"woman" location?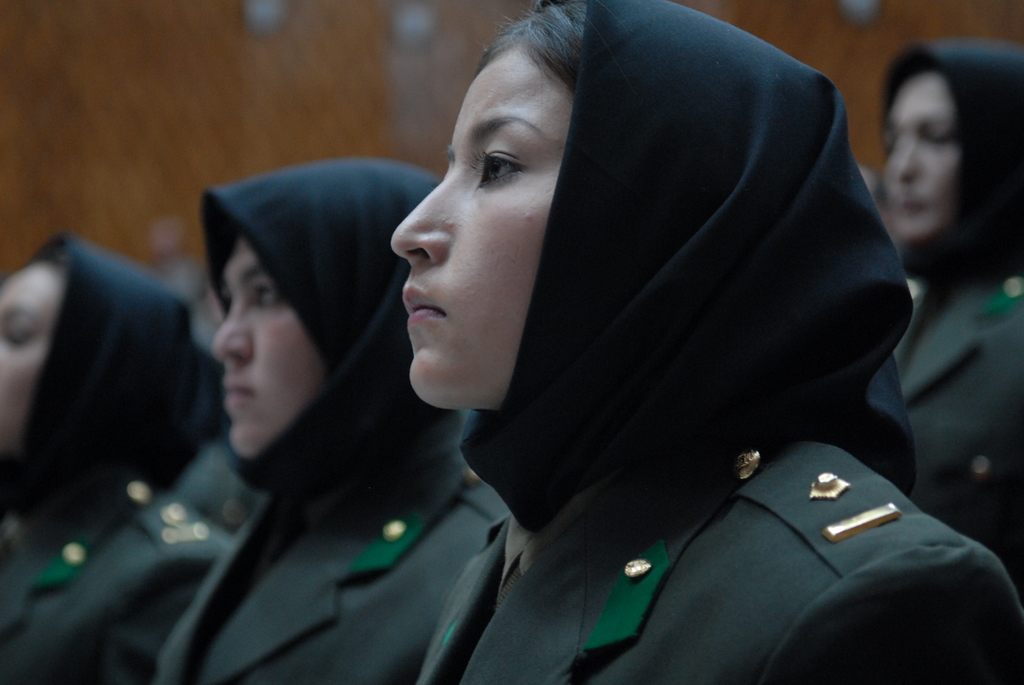
rect(886, 38, 1023, 601)
